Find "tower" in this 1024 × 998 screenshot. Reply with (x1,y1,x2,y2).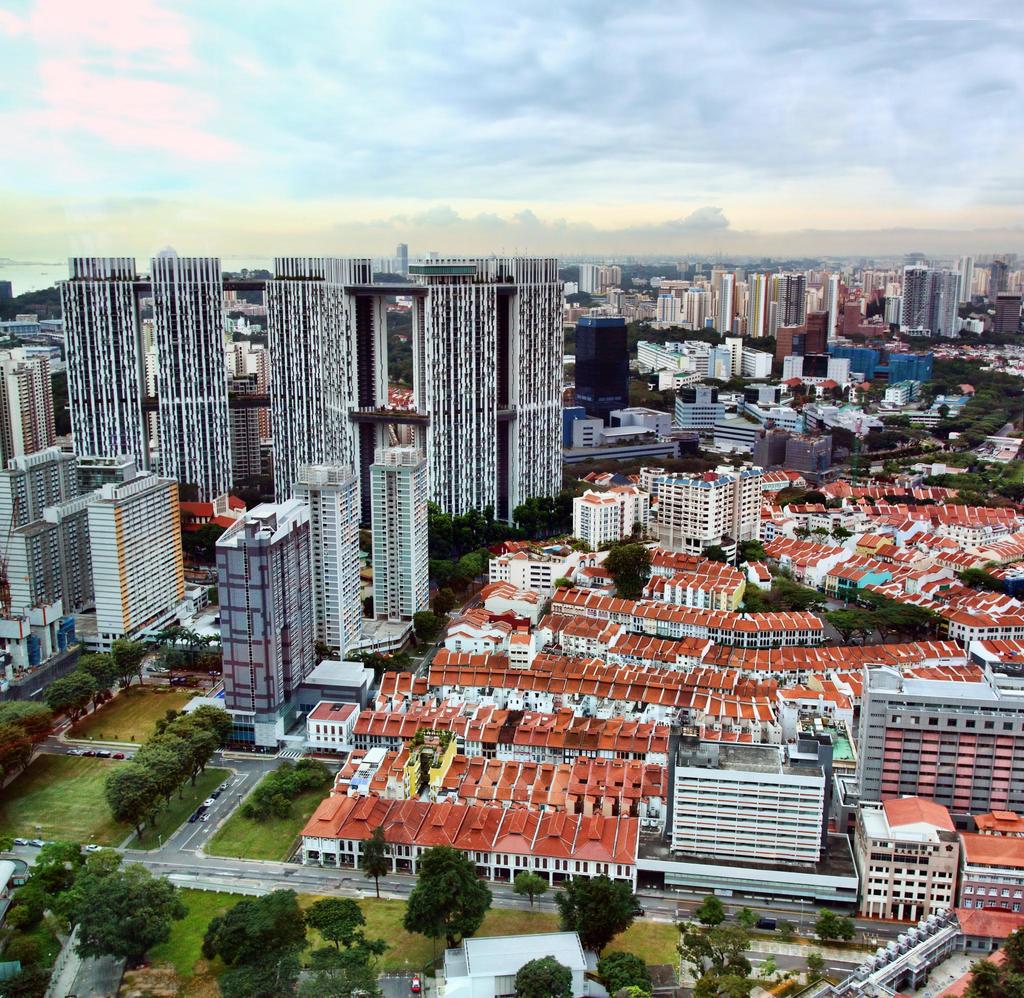
(63,257,146,493).
